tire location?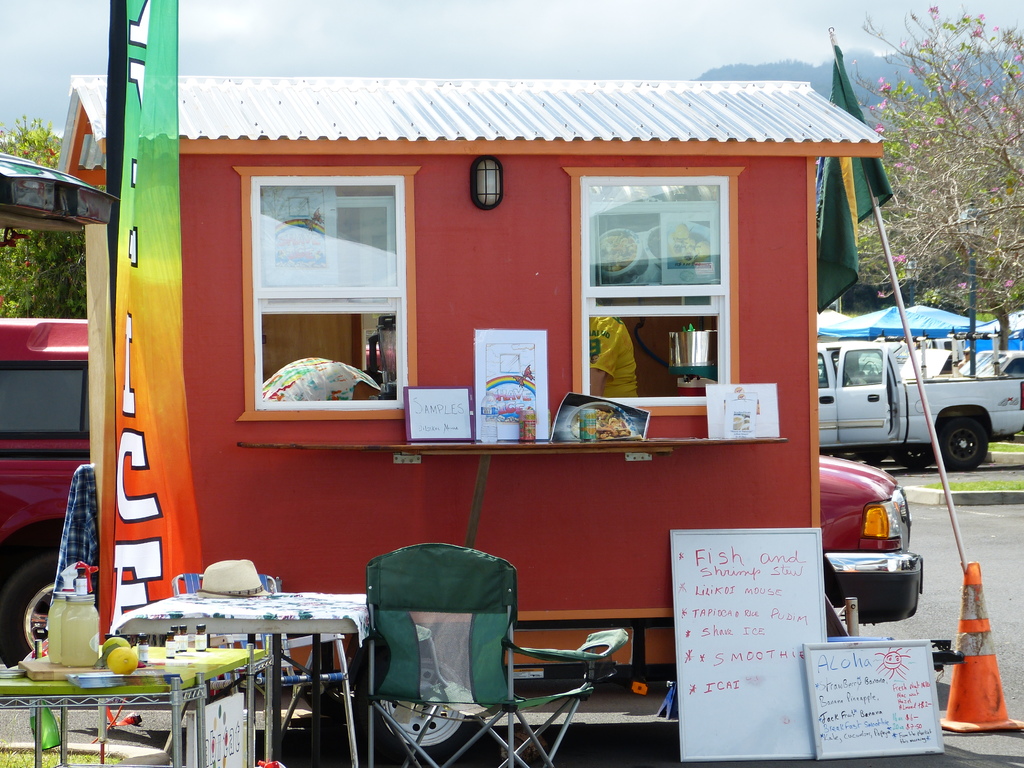
bbox=[299, 673, 360, 717]
